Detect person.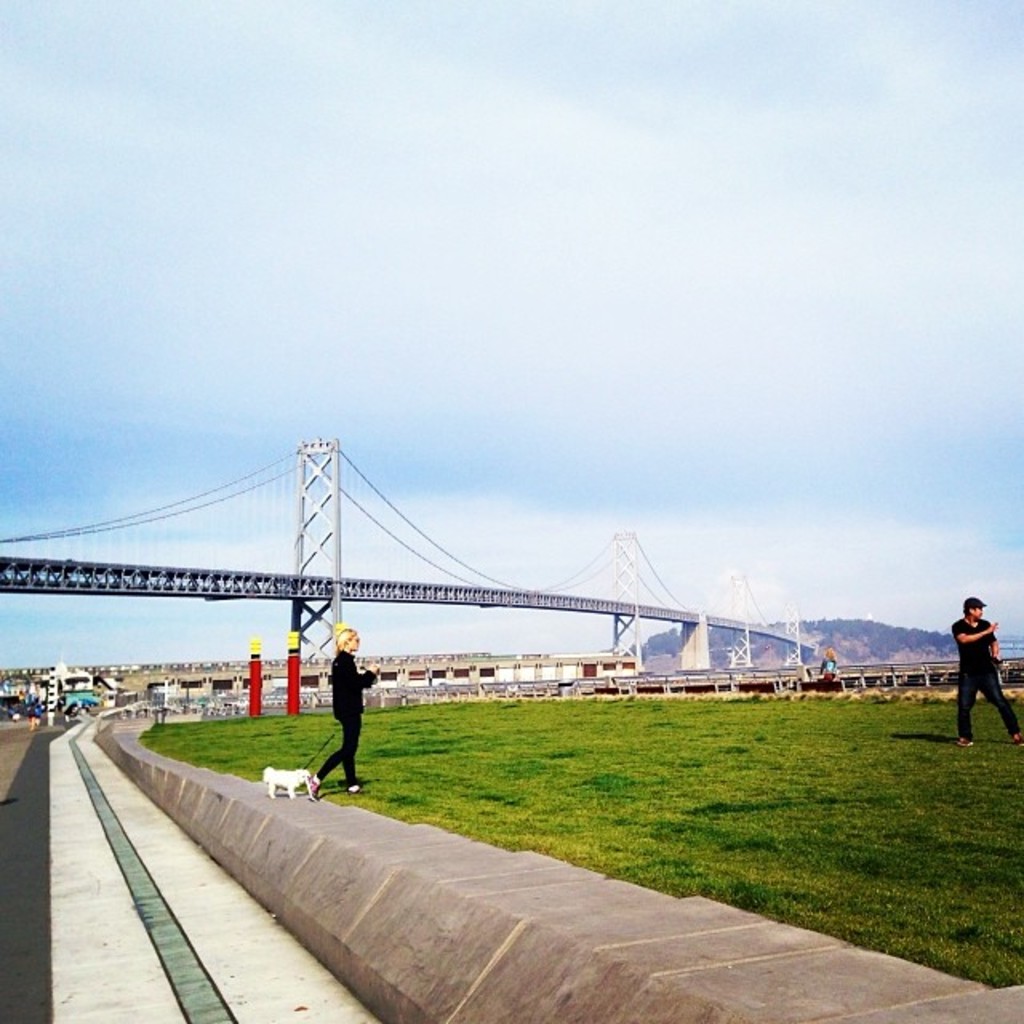
Detected at BBox(310, 630, 398, 786).
